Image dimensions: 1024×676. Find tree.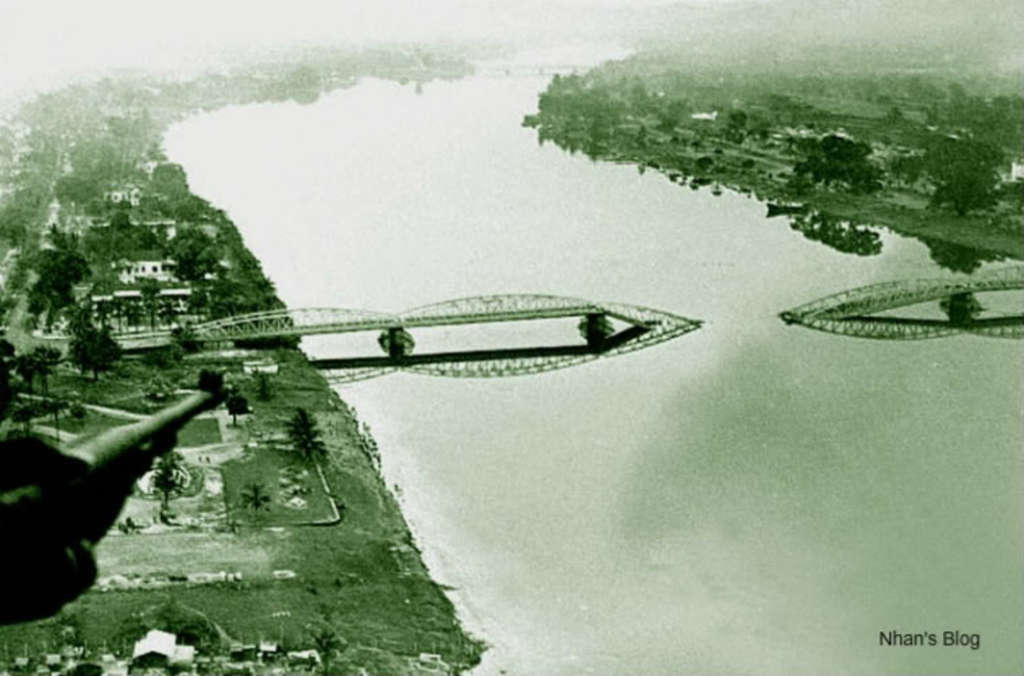
{"left": 150, "top": 464, "right": 175, "bottom": 511}.
